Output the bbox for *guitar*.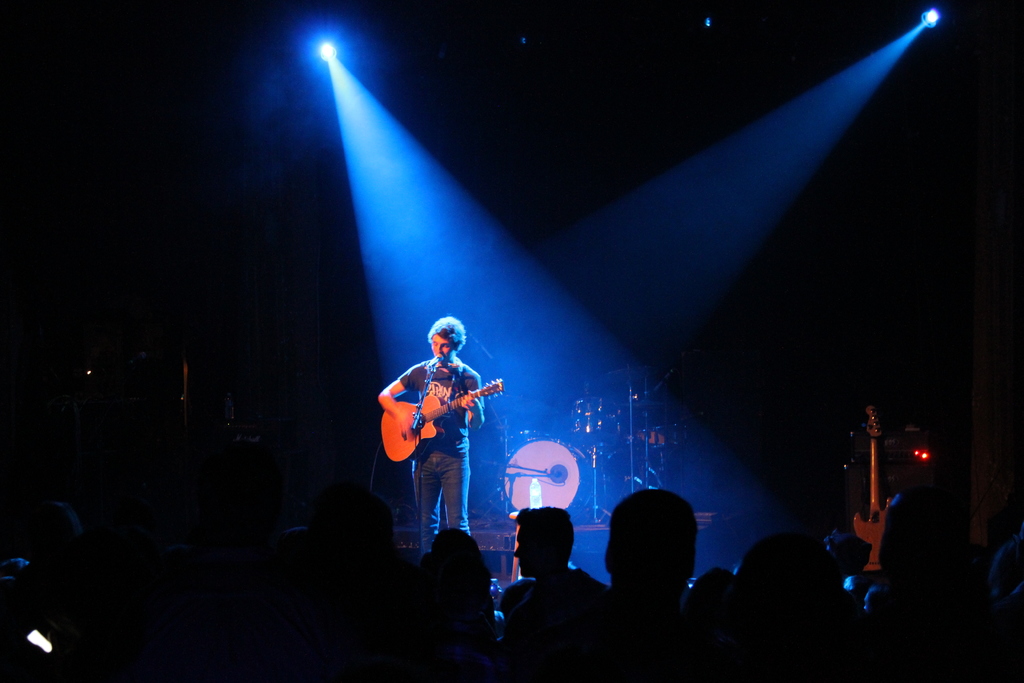
{"x1": 852, "y1": 410, "x2": 903, "y2": 574}.
